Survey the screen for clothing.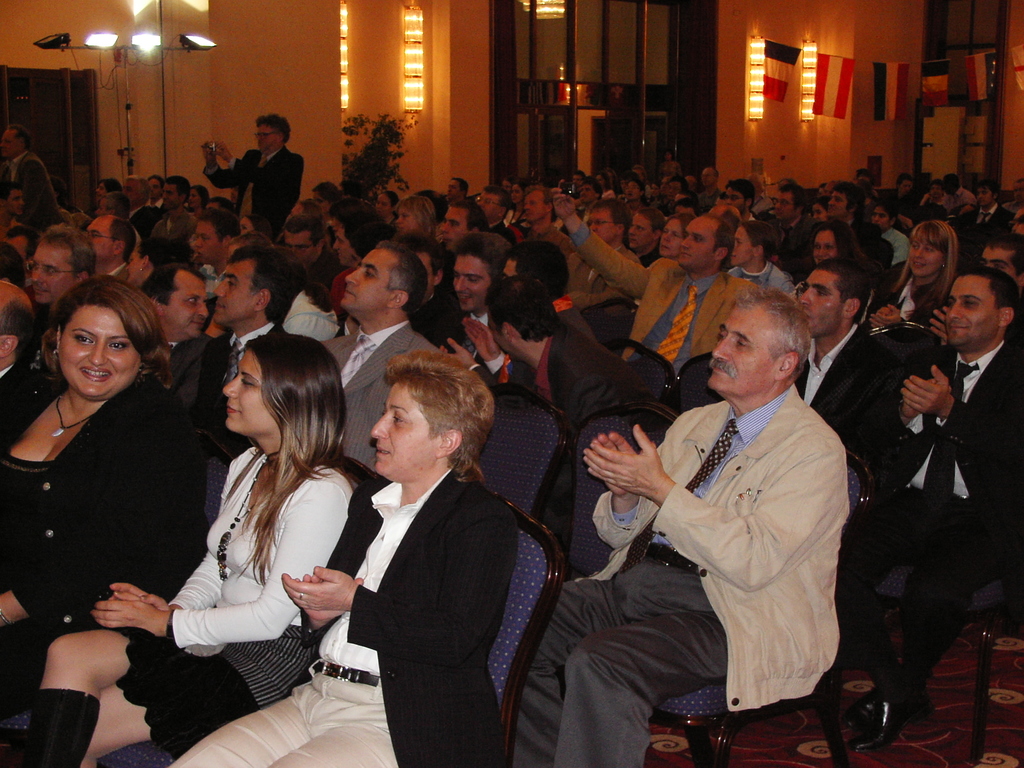
Survey found: box(164, 333, 212, 390).
